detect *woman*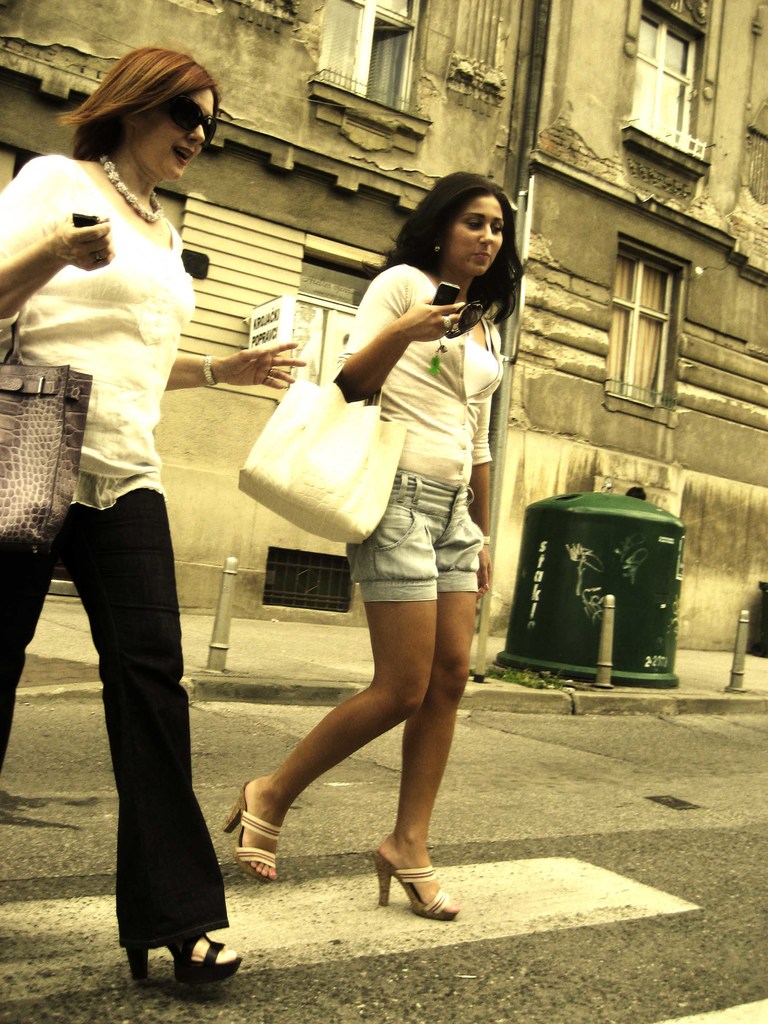
<region>0, 44, 307, 993</region>
